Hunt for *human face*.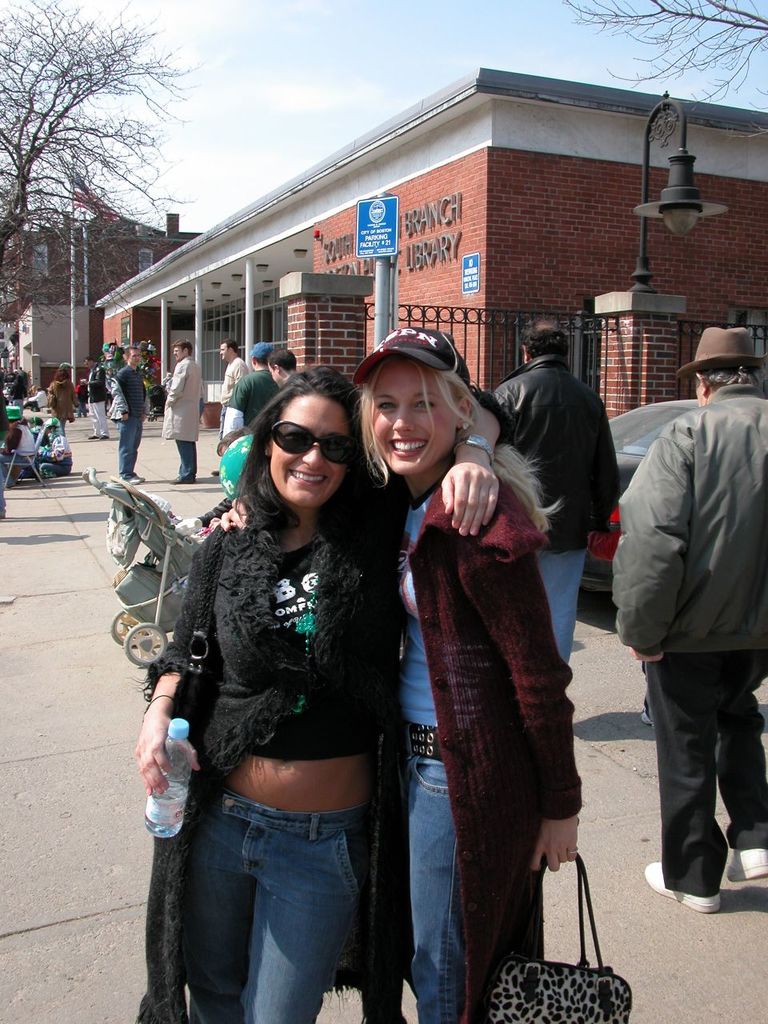
Hunted down at (x1=170, y1=346, x2=186, y2=359).
